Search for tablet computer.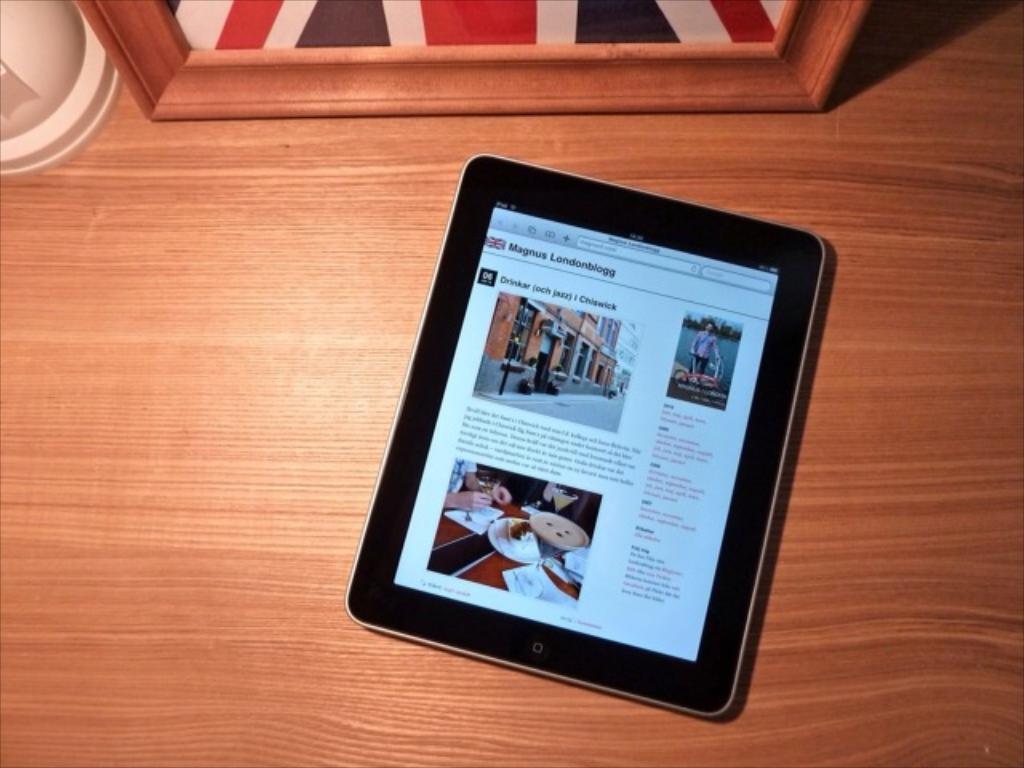
Found at (341,149,827,715).
